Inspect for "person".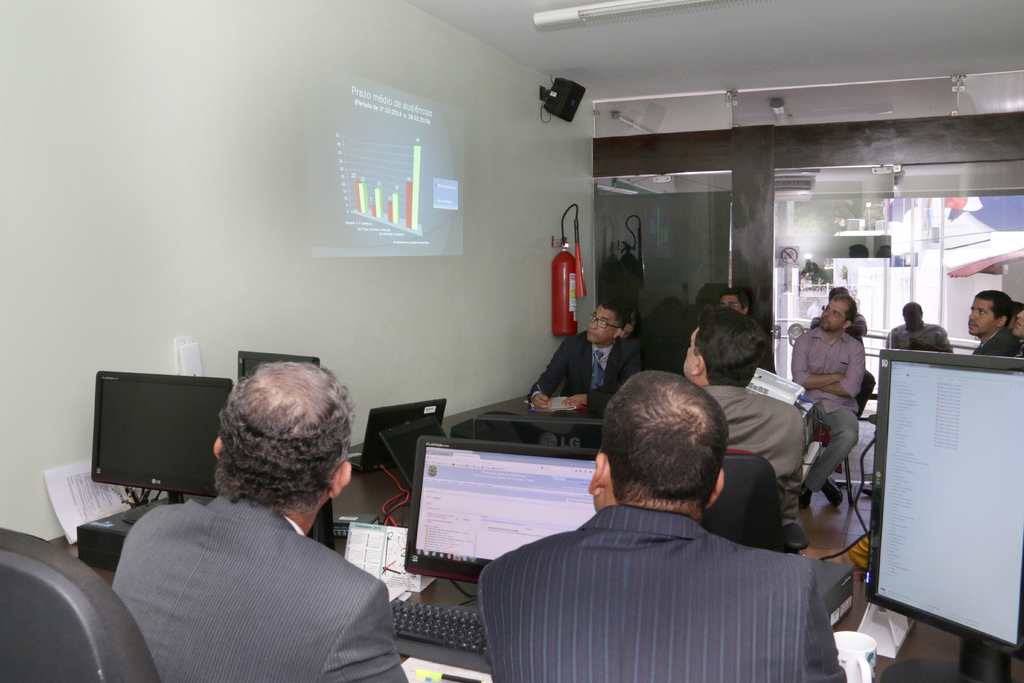
Inspection: BBox(109, 362, 389, 682).
